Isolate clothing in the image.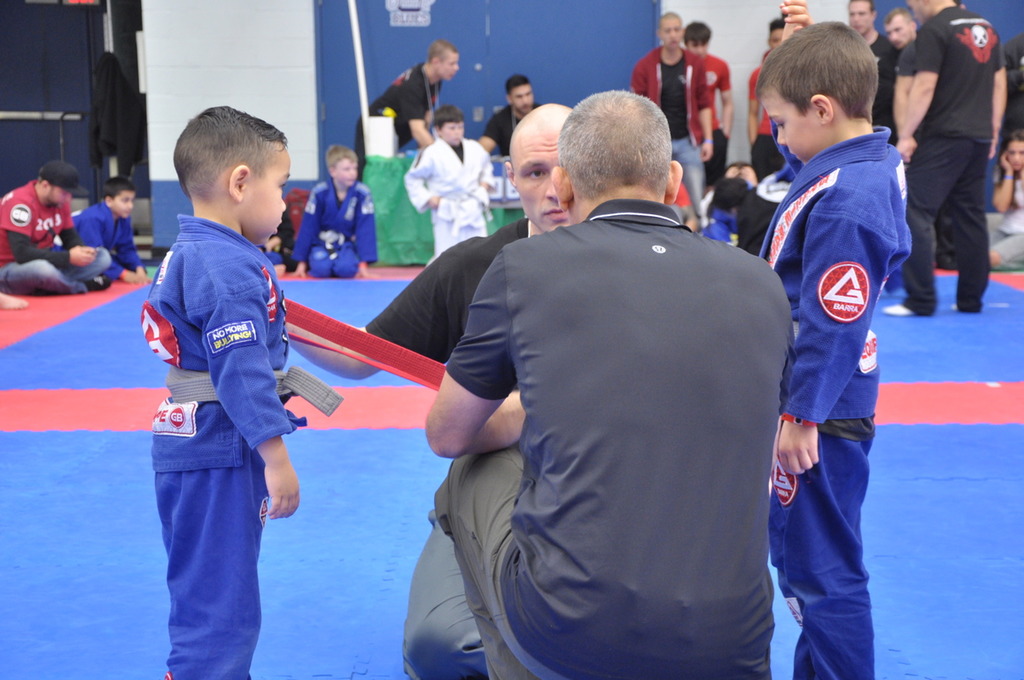
Isolated region: bbox=[299, 179, 378, 259].
